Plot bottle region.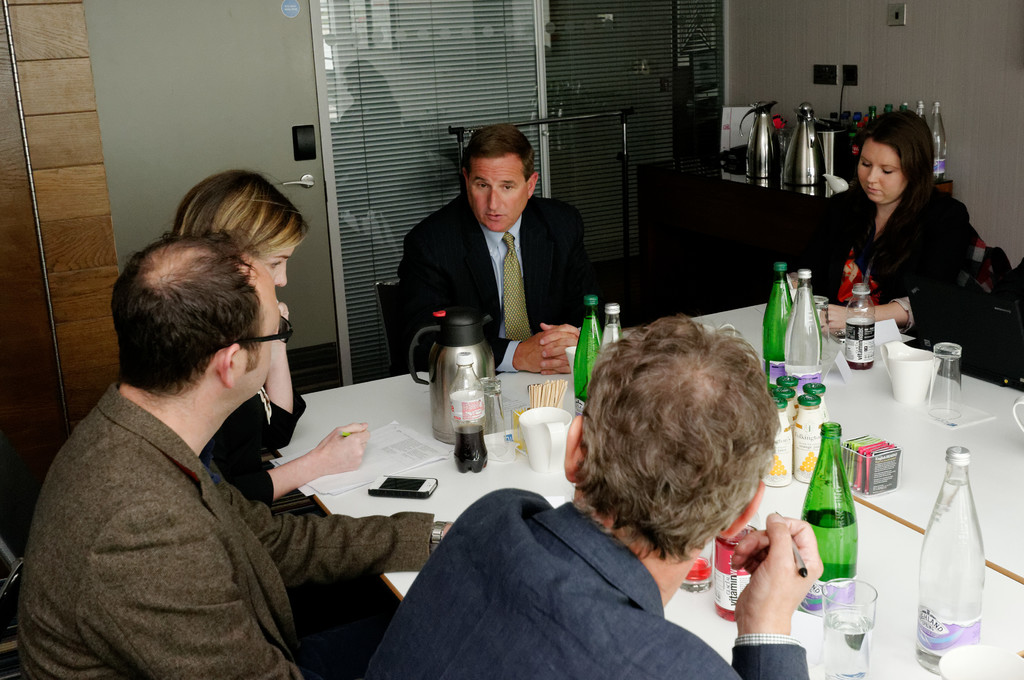
Plotted at Rect(771, 396, 790, 436).
